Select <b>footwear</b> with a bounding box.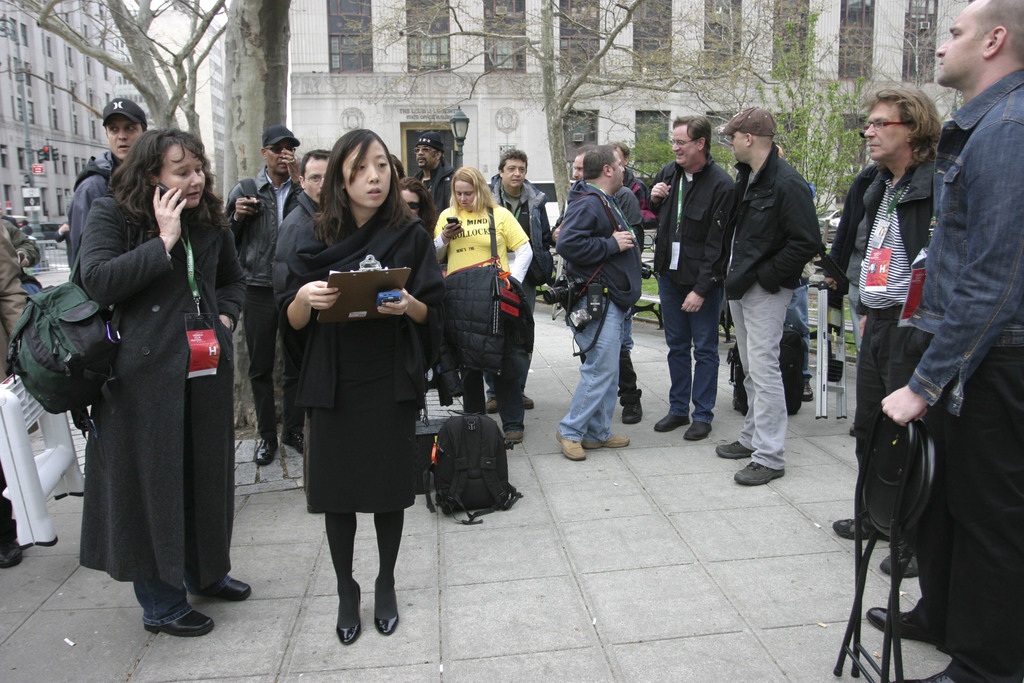
<bbox>373, 573, 404, 636</bbox>.
